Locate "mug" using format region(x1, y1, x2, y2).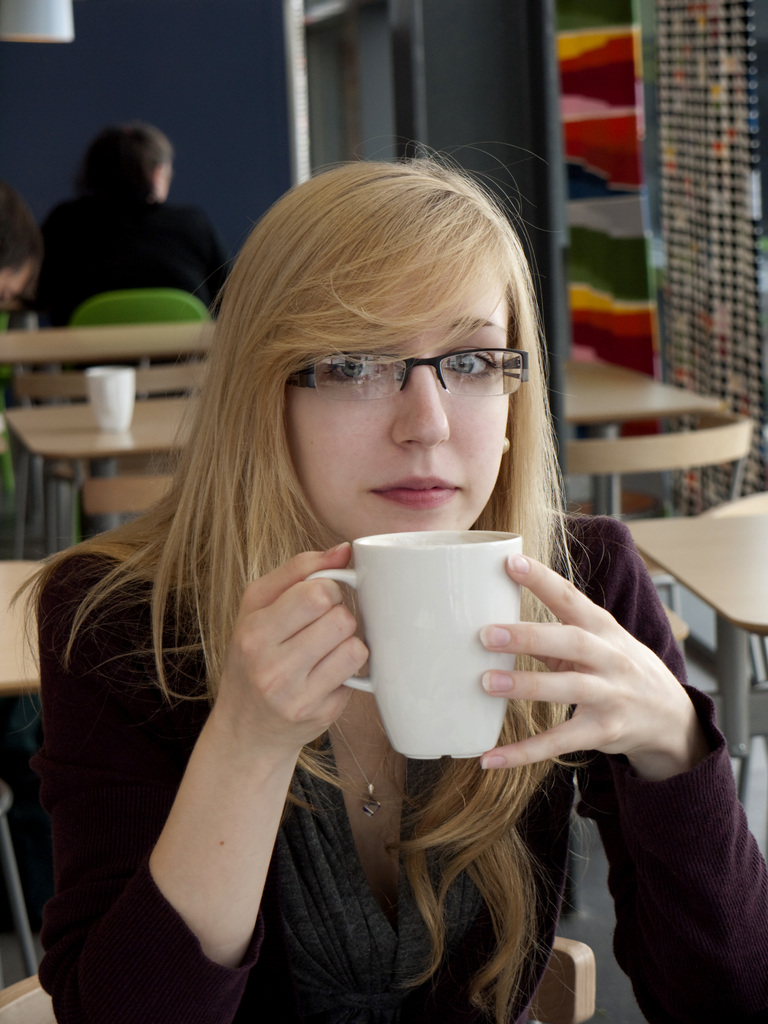
region(301, 532, 520, 764).
